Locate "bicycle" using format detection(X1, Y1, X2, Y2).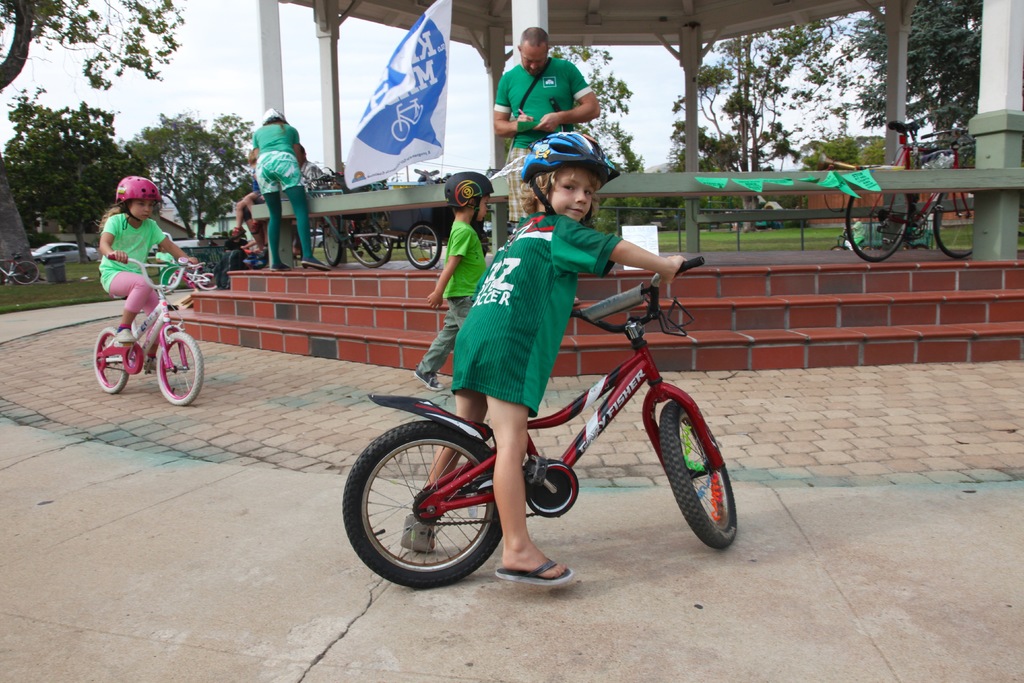
detection(225, 176, 340, 267).
